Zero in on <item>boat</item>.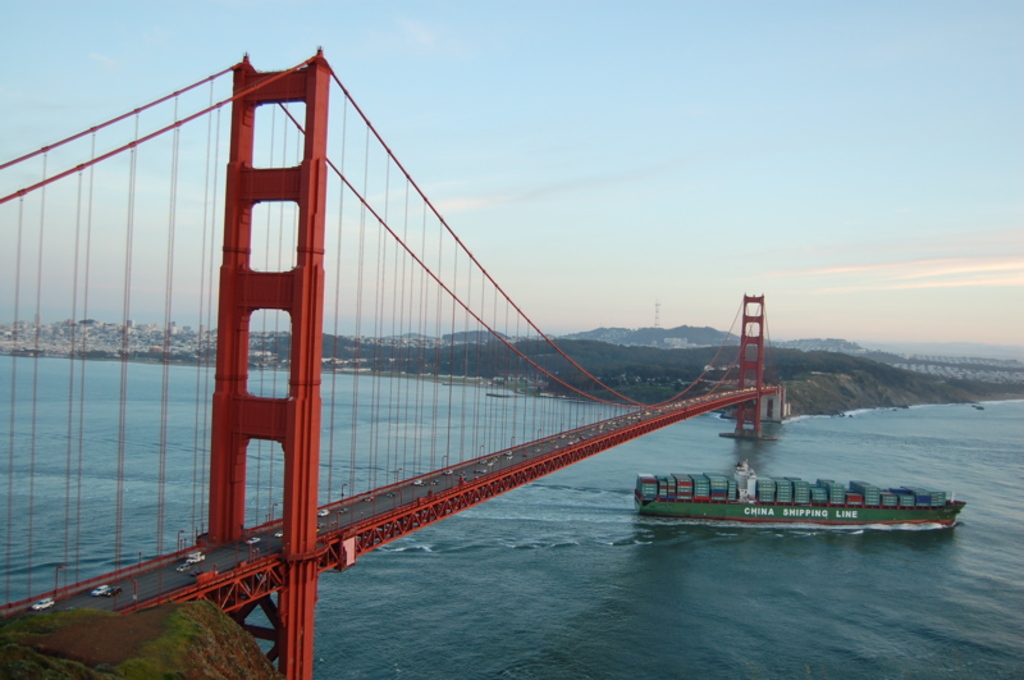
Zeroed in: detection(612, 447, 968, 542).
